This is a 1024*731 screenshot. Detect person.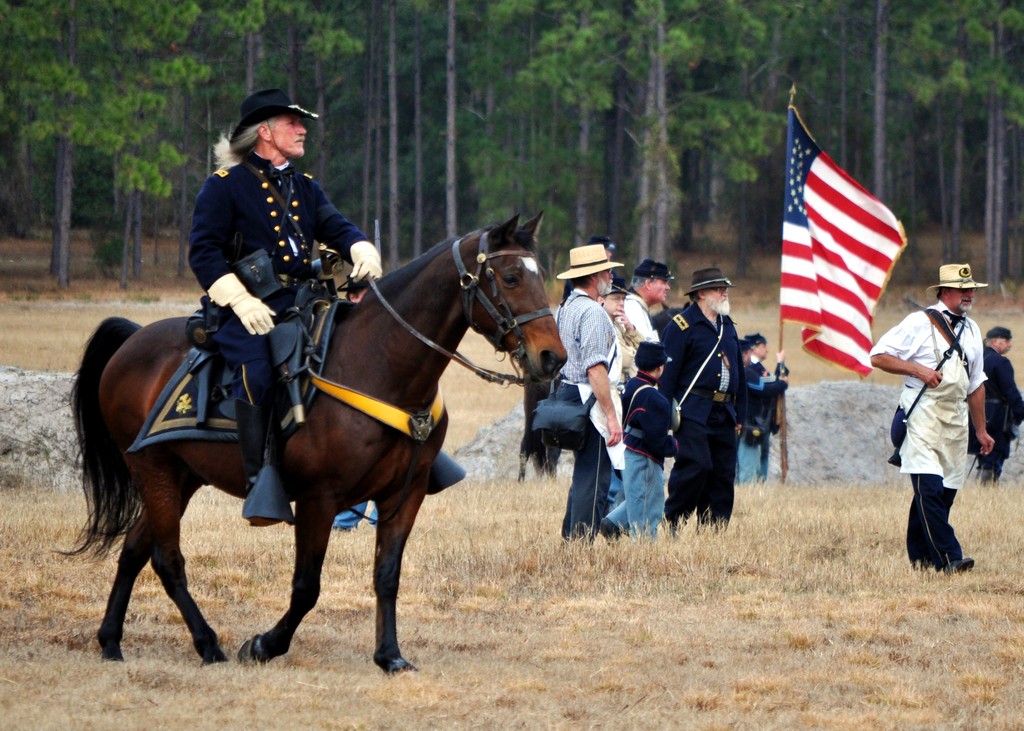
861/257/995/575.
